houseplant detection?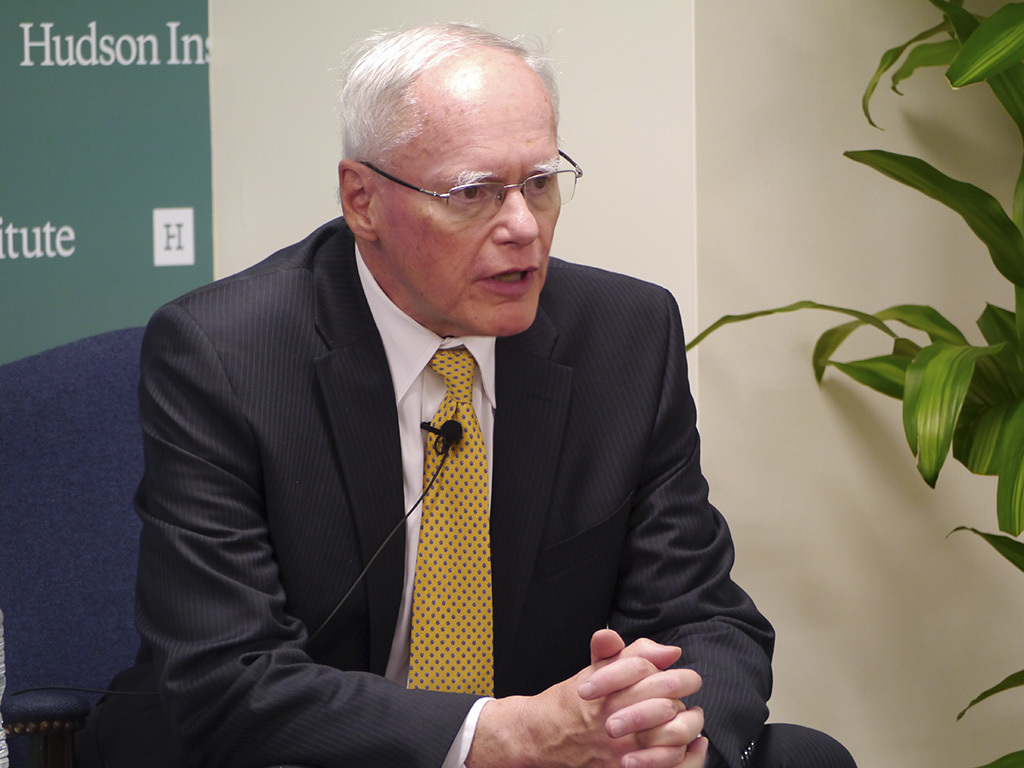
x1=680 y1=0 x2=1023 y2=767
